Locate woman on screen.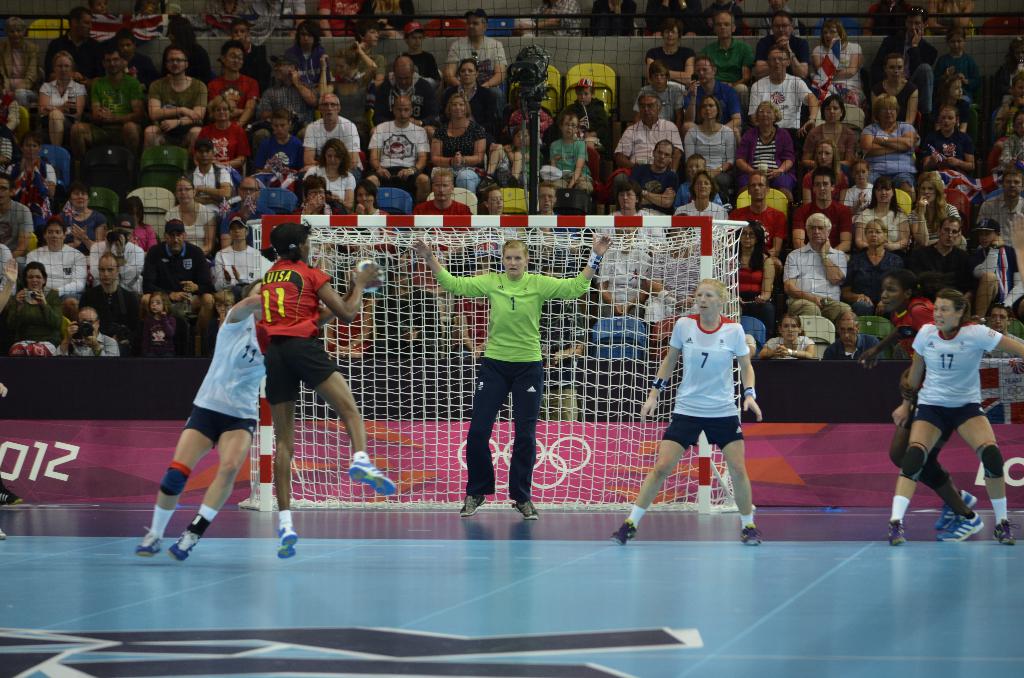
On screen at rect(735, 101, 797, 202).
